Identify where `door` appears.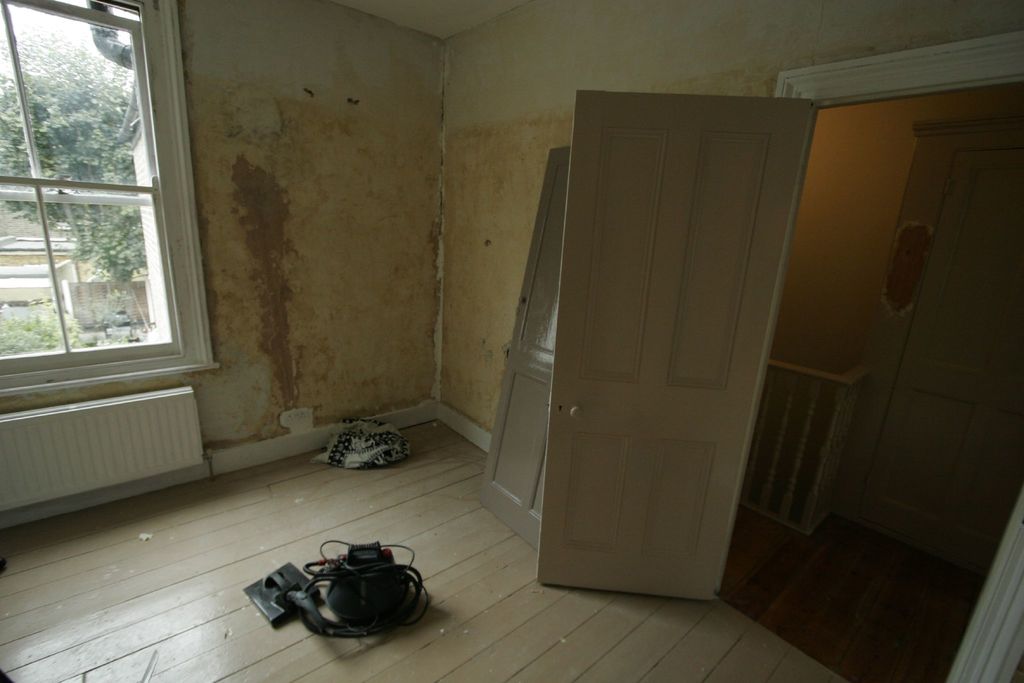
Appears at region(860, 147, 1023, 570).
